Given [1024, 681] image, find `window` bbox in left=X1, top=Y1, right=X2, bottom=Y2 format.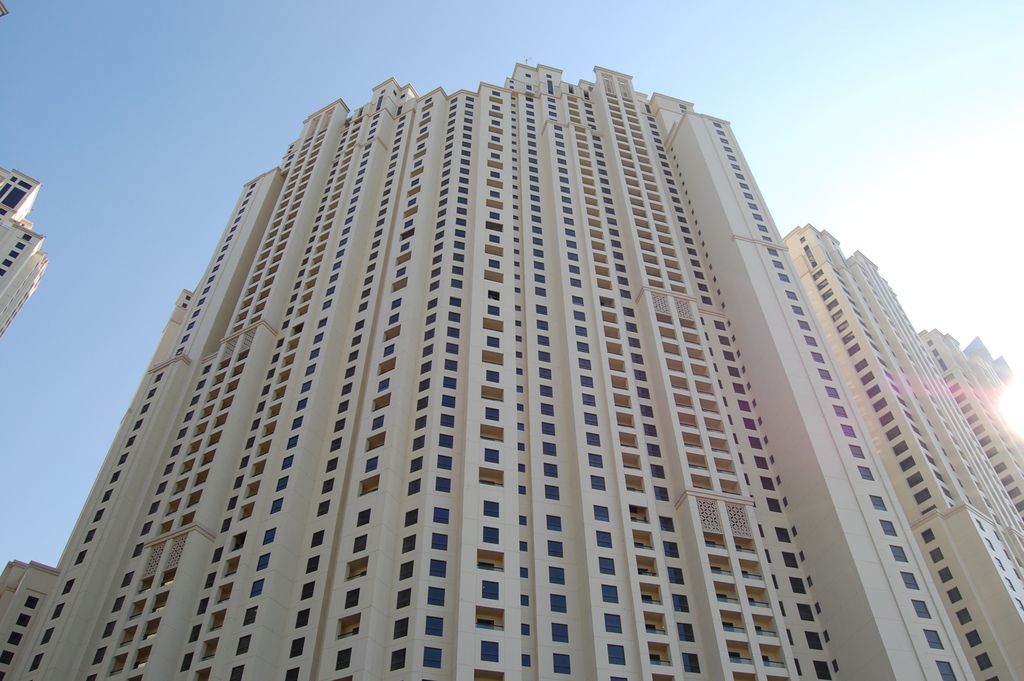
left=606, top=645, right=624, bottom=665.
